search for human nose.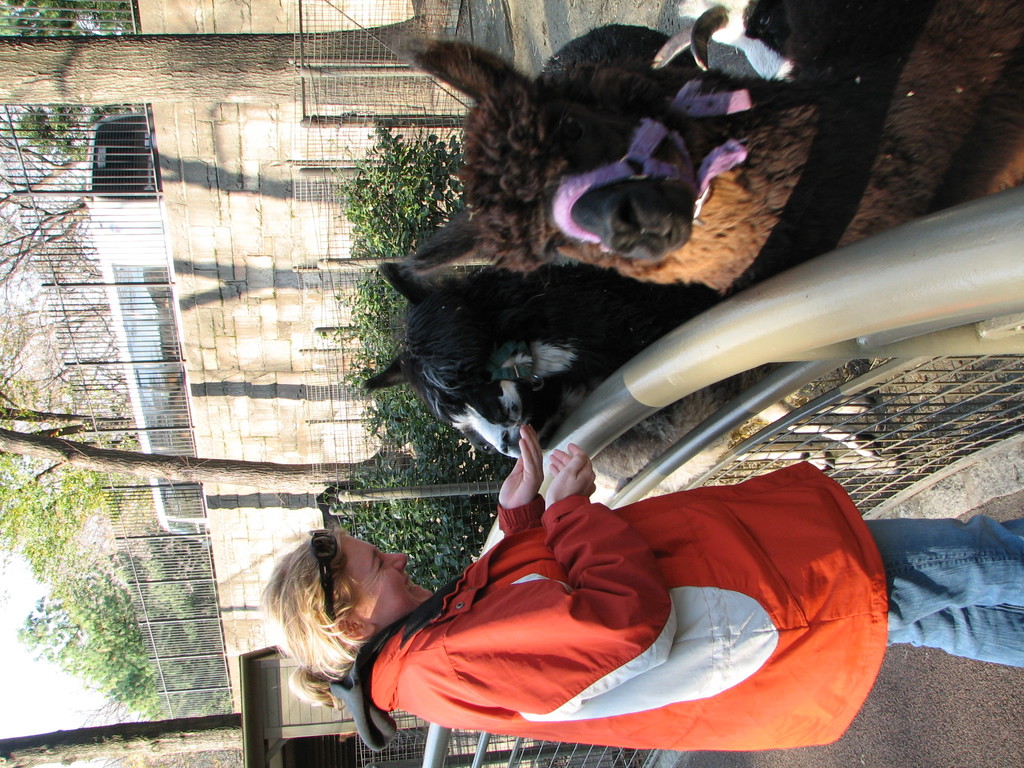
Found at 384/545/411/575.
